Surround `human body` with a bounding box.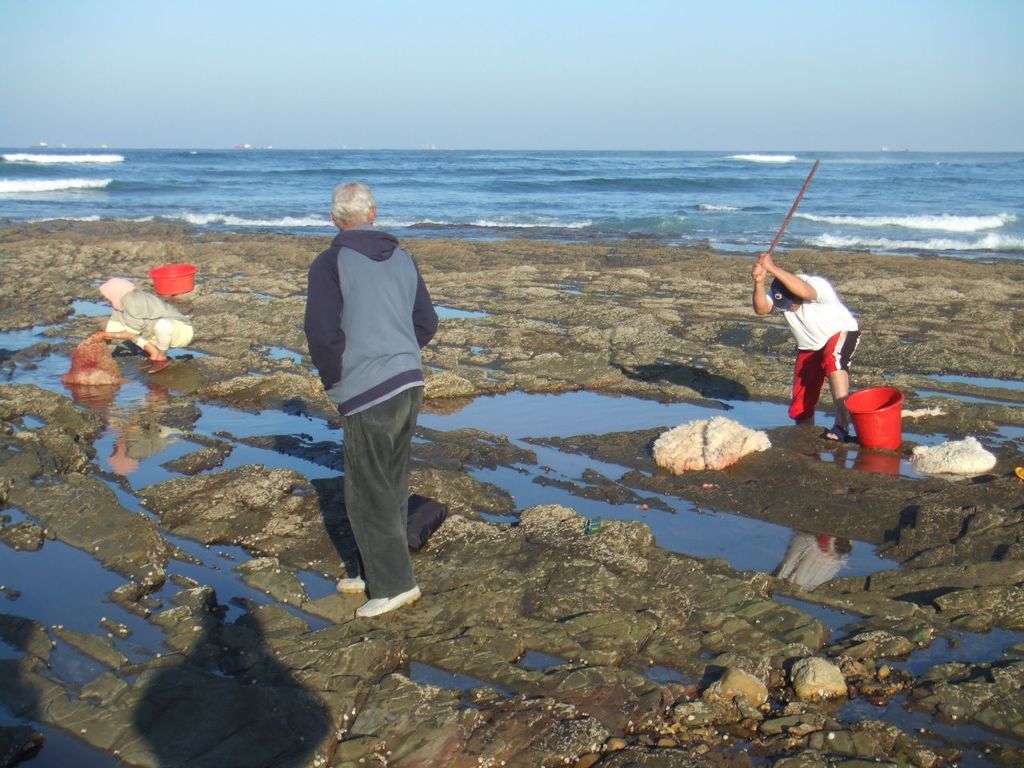
743 245 866 430.
